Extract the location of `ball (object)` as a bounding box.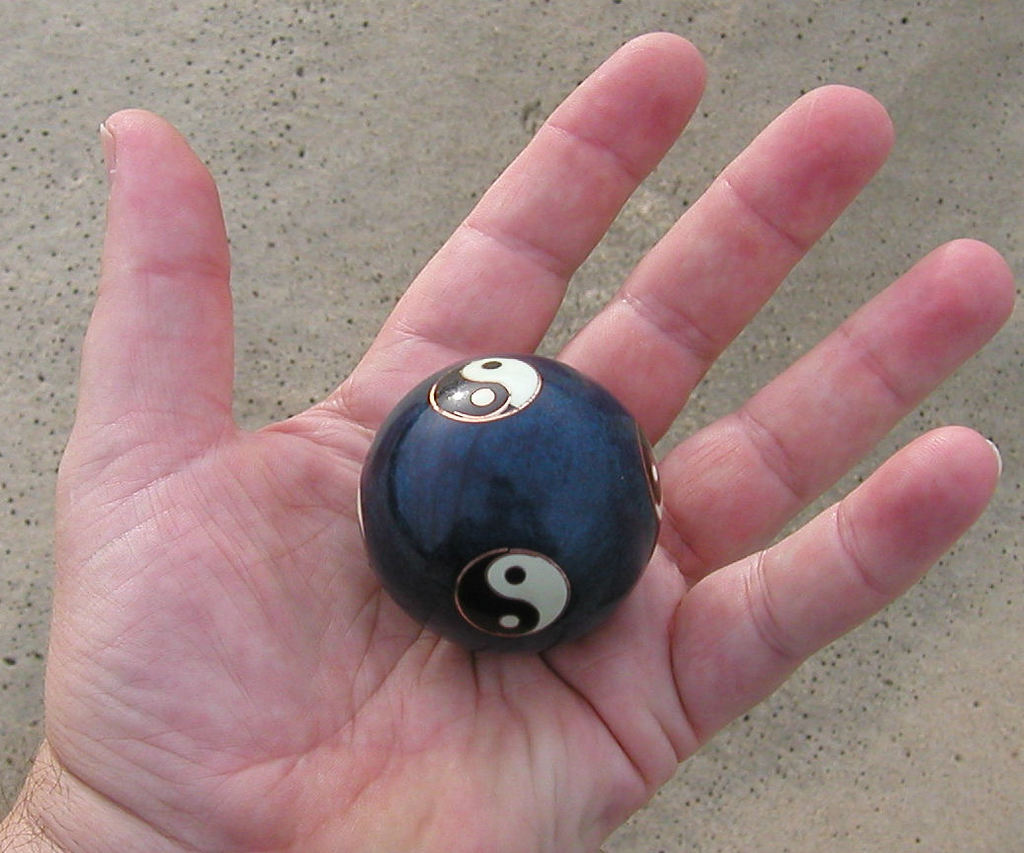
(x1=360, y1=354, x2=662, y2=660).
